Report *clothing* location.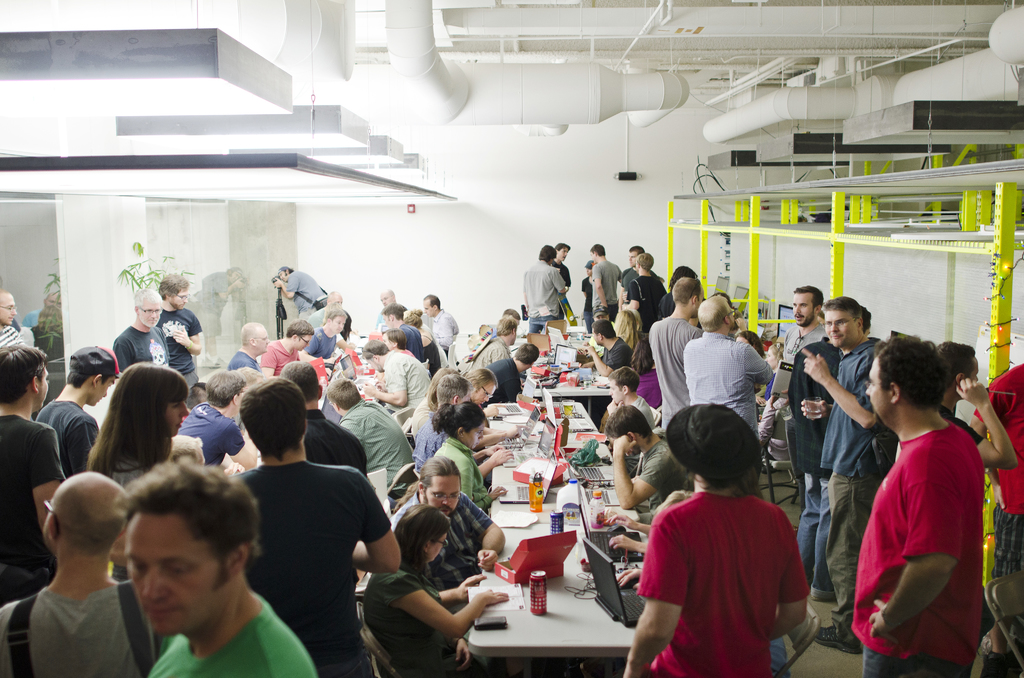
Report: 636 368 663 412.
